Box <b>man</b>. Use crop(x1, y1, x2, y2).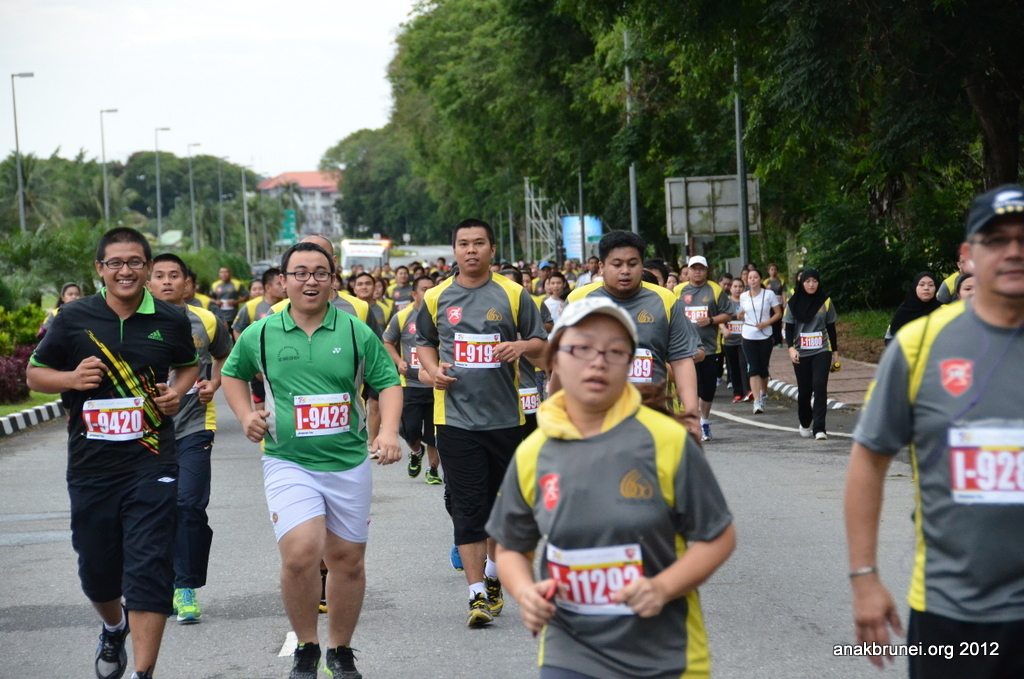
crop(219, 244, 403, 678).
